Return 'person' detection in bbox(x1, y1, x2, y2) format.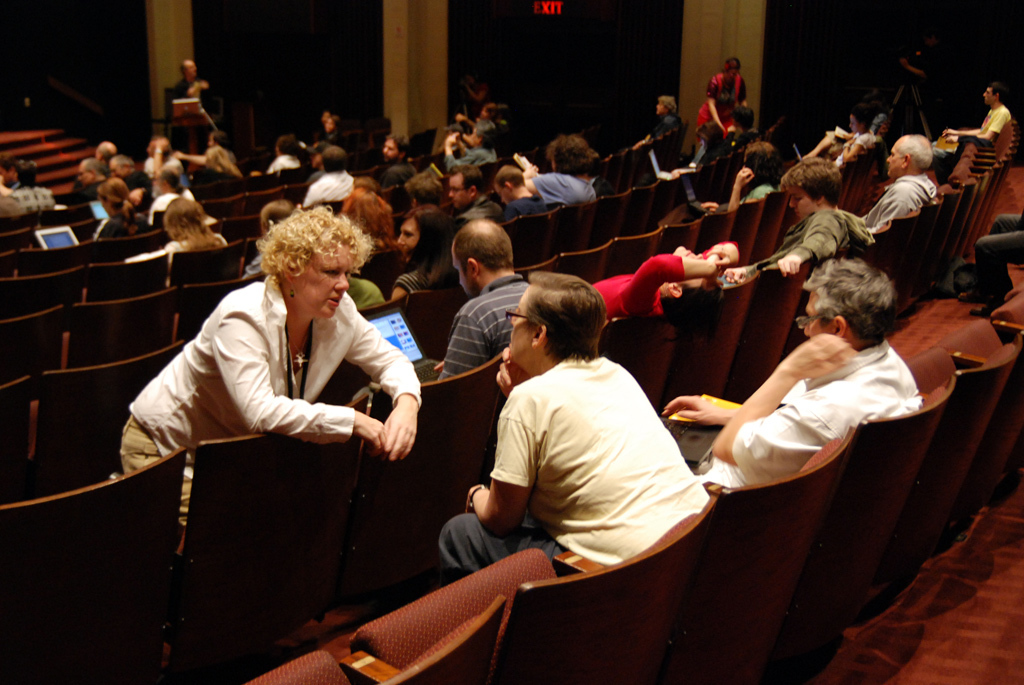
bbox(460, 101, 505, 141).
